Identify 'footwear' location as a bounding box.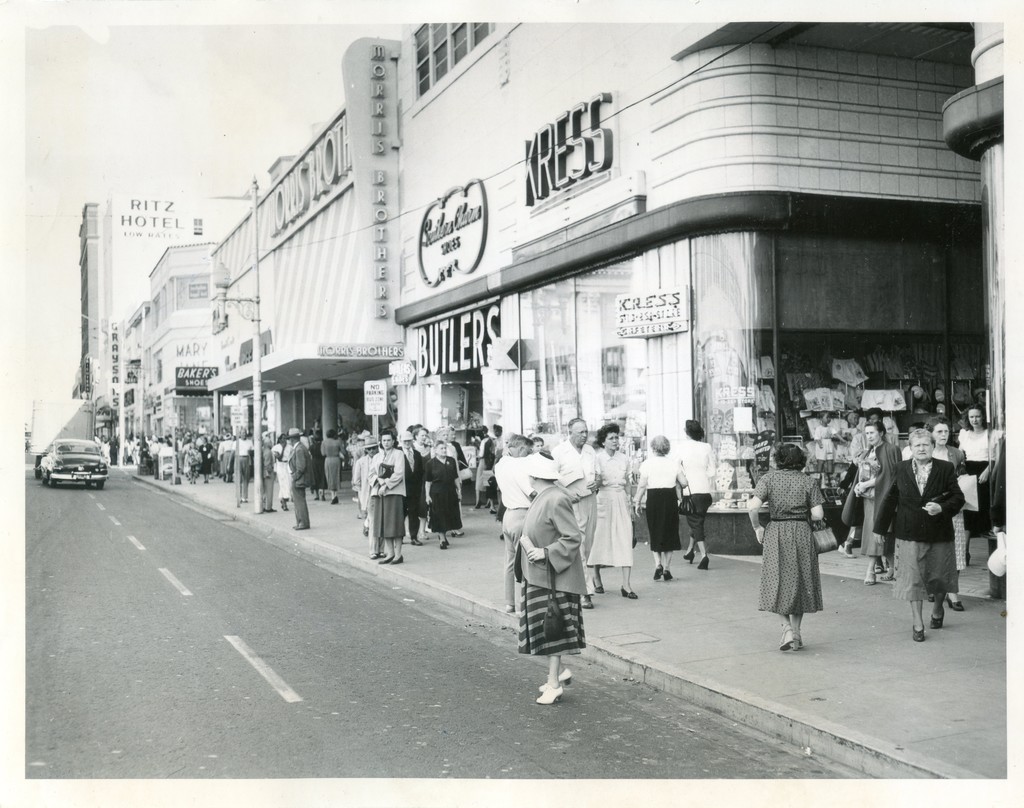
locate(949, 604, 964, 613).
